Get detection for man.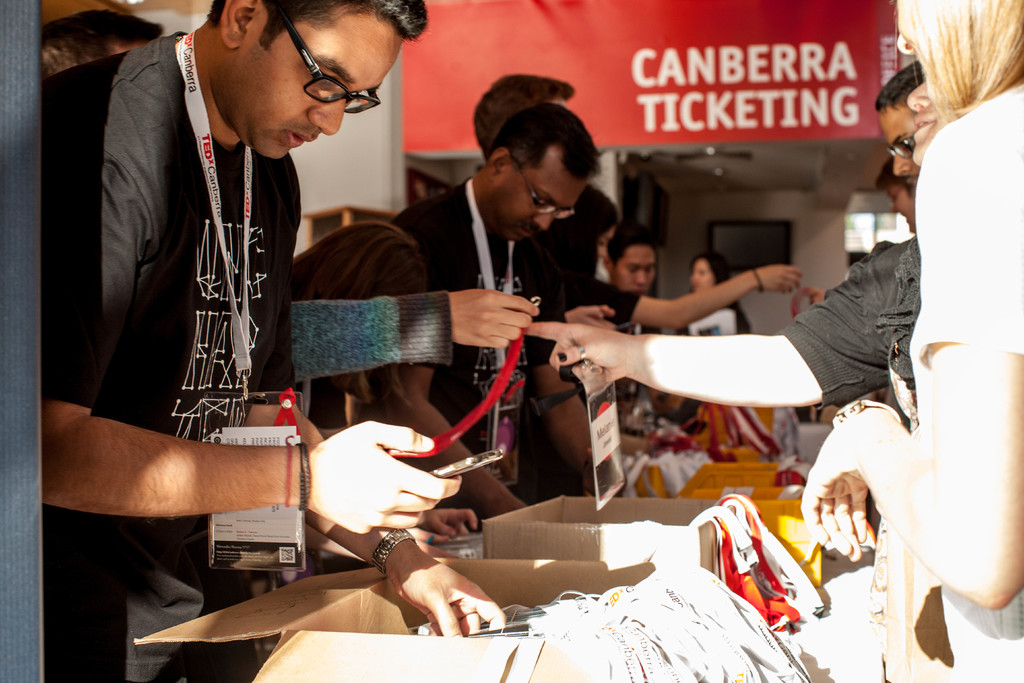
Detection: 874/56/935/193.
